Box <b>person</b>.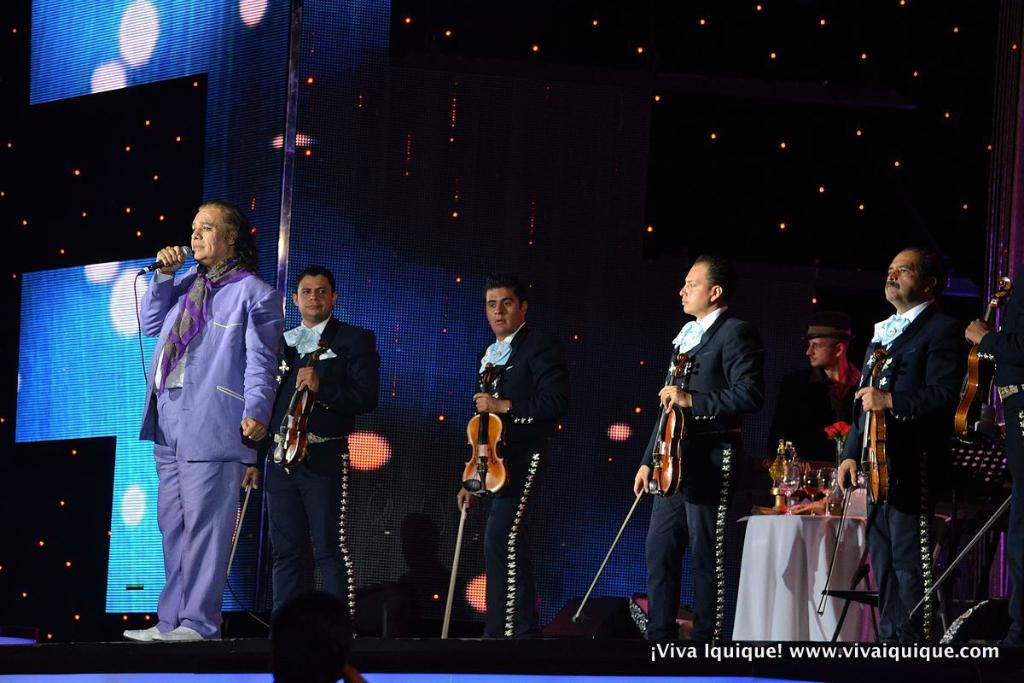
[775, 315, 868, 458].
